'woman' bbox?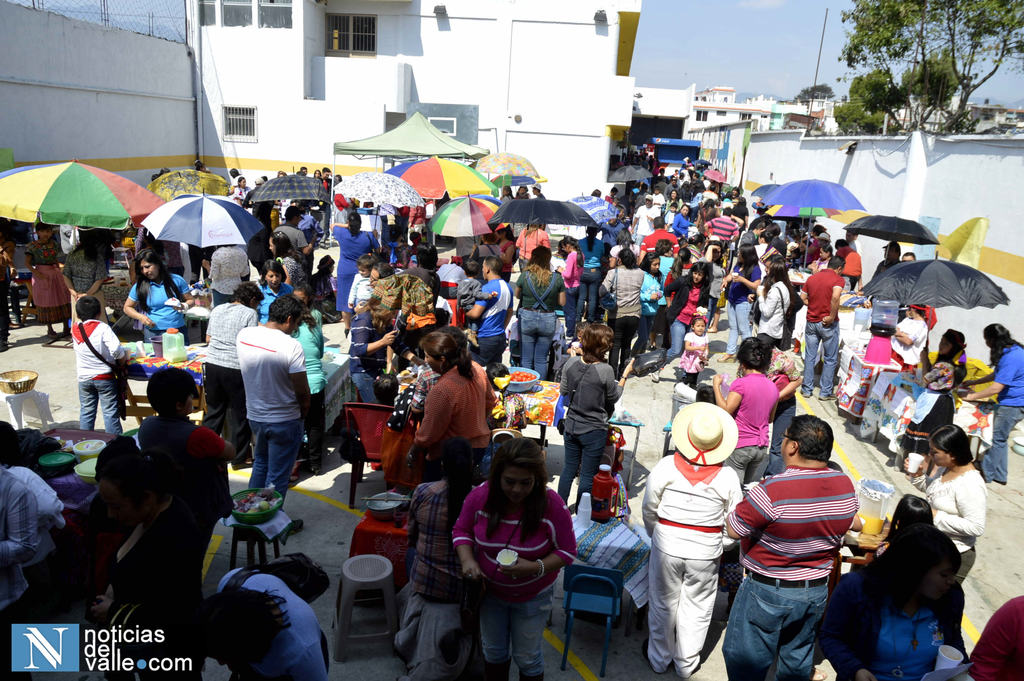
(755,259,786,359)
